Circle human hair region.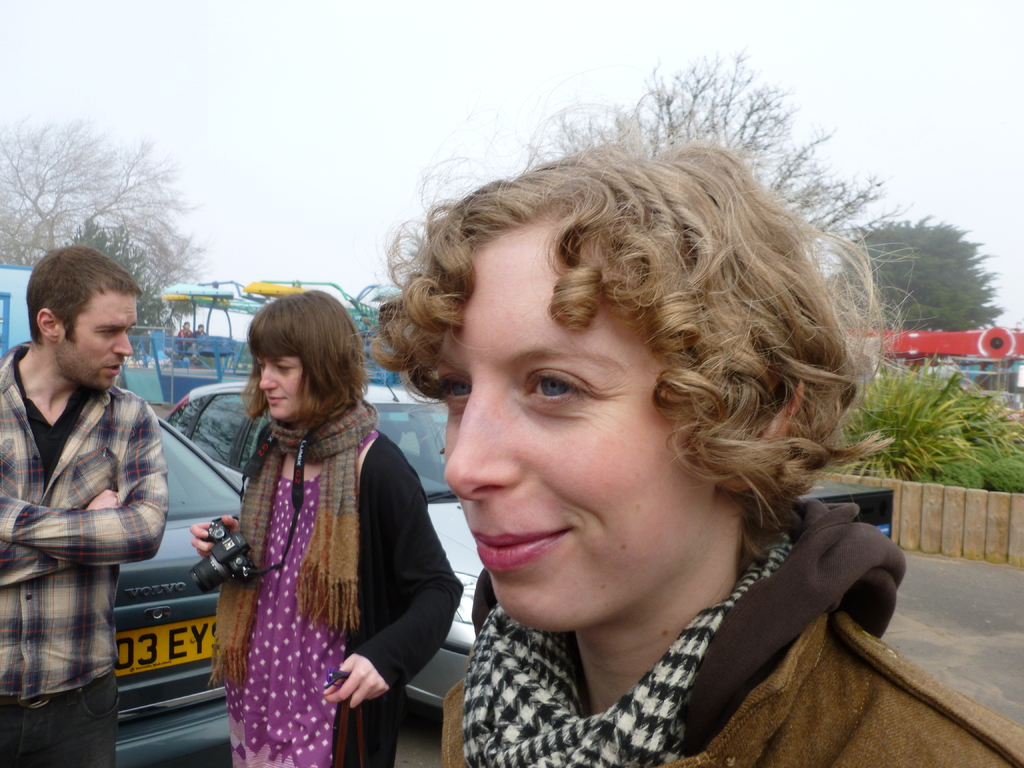
Region: 356,127,900,531.
